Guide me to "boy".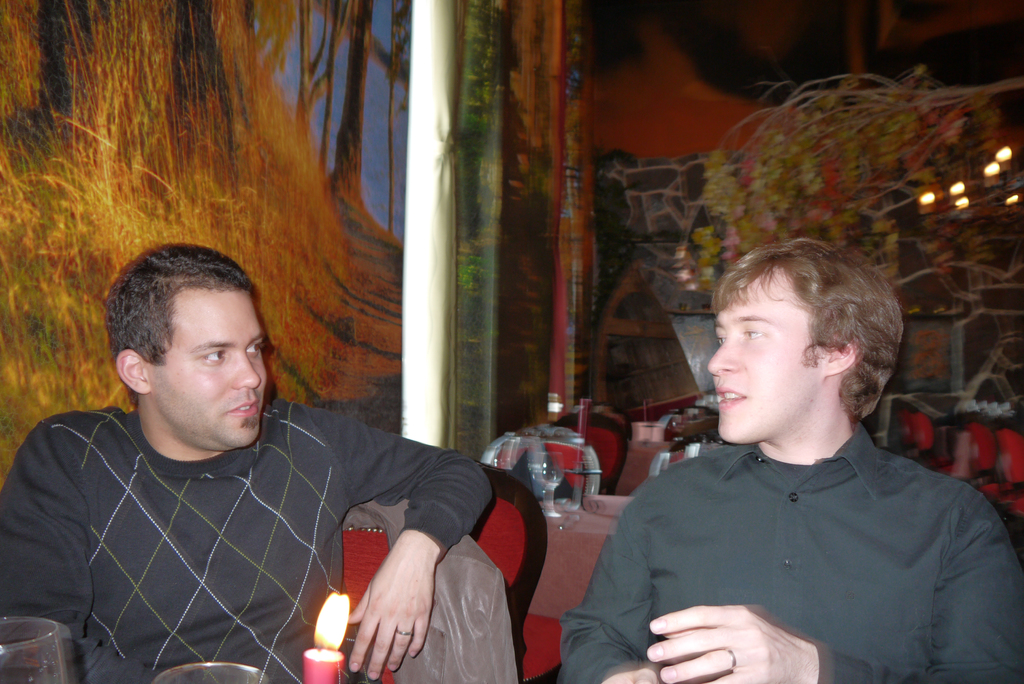
Guidance: <region>557, 238, 1023, 683</region>.
